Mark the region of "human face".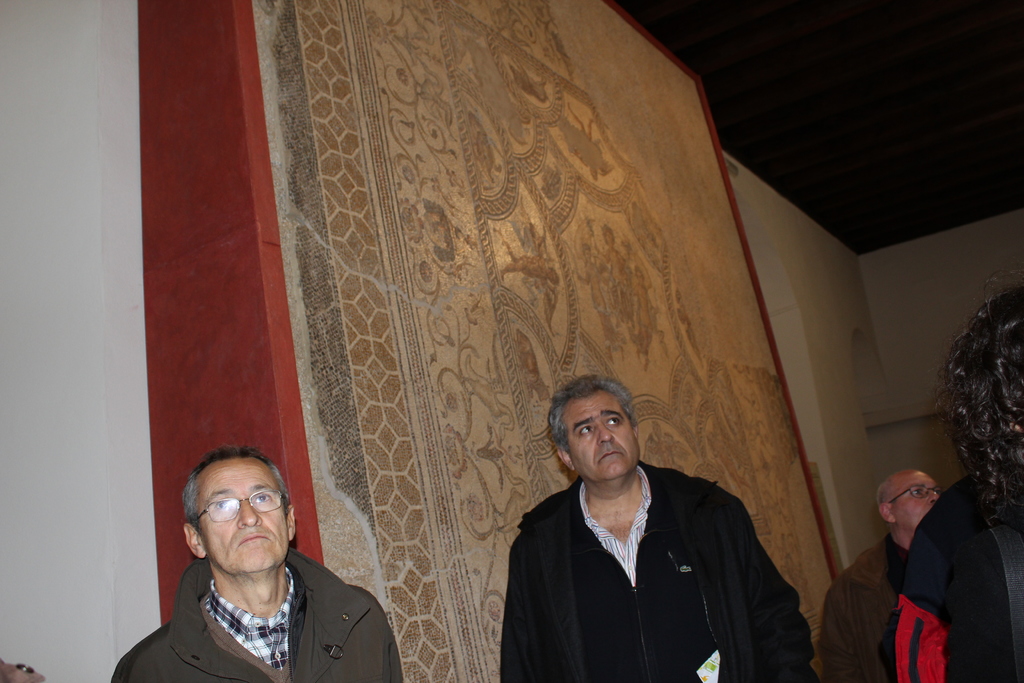
Region: 567/390/639/479.
